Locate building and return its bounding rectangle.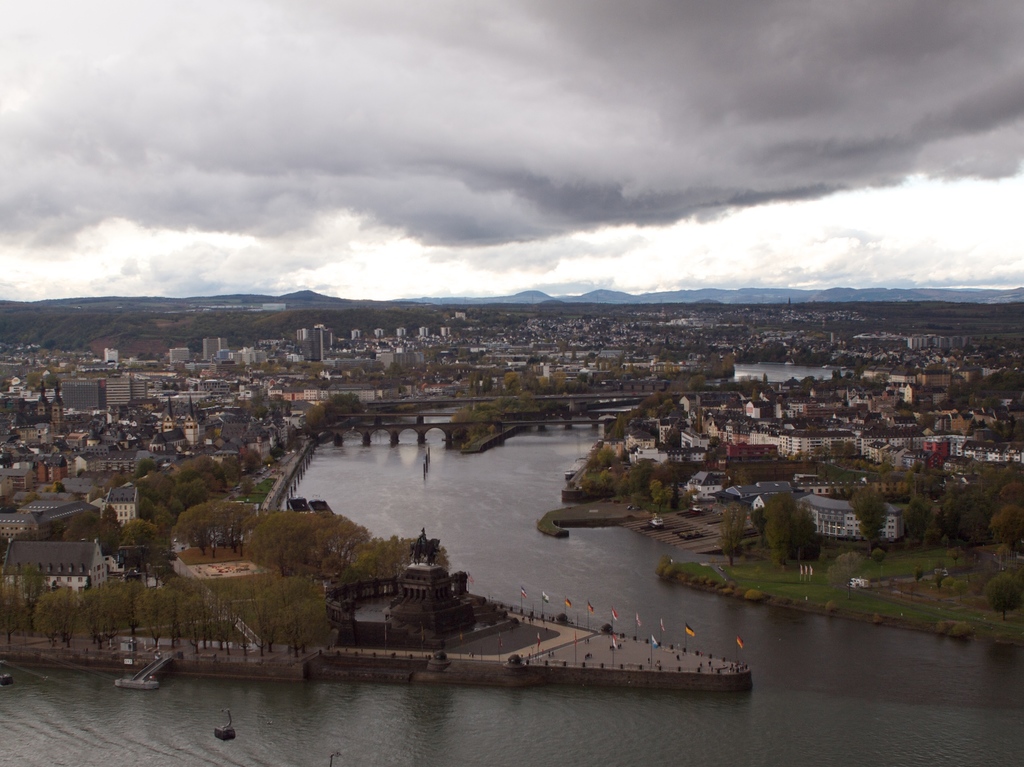
rect(100, 379, 147, 405).
